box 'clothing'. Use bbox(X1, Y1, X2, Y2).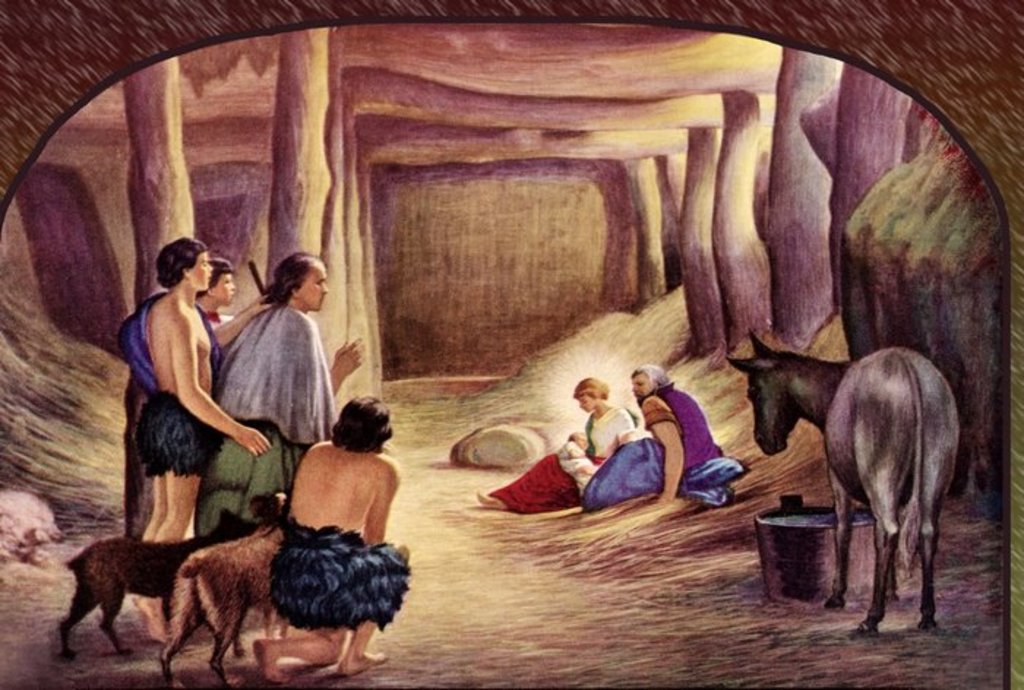
bbox(212, 275, 332, 474).
